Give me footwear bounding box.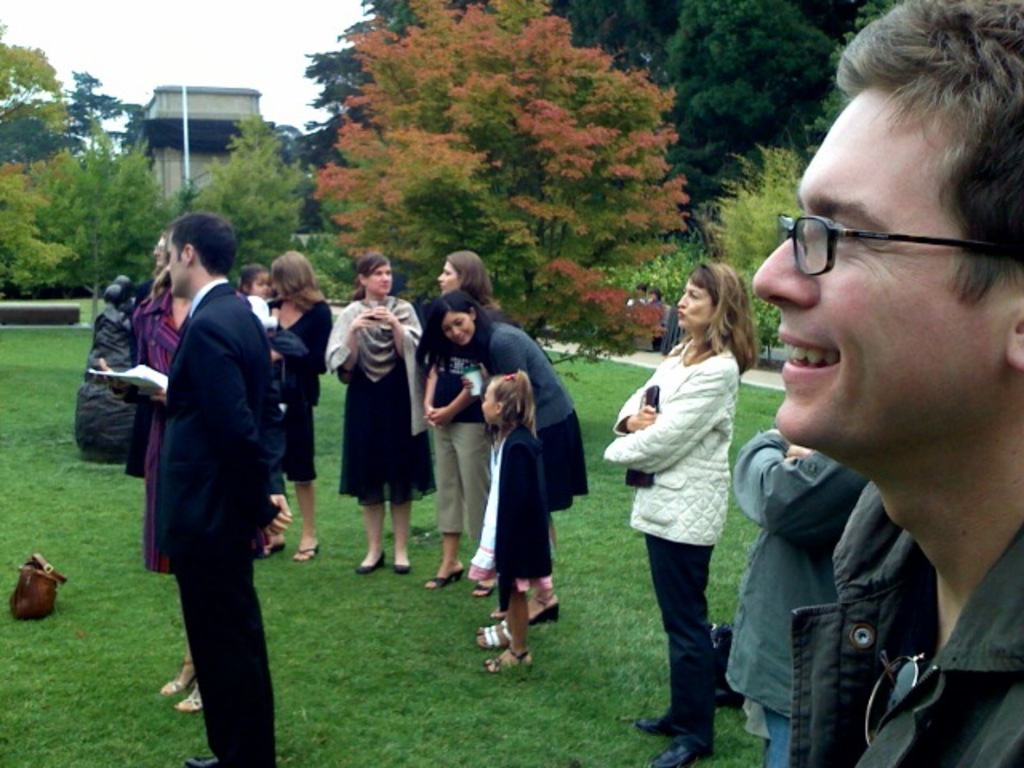
l=488, t=648, r=530, b=670.
